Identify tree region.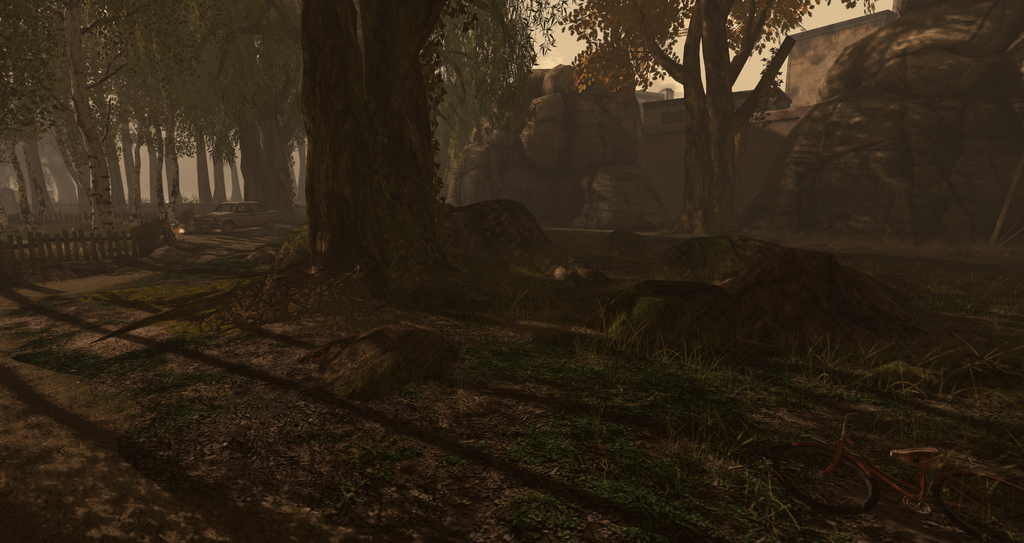
Region: crop(556, 0, 815, 232).
